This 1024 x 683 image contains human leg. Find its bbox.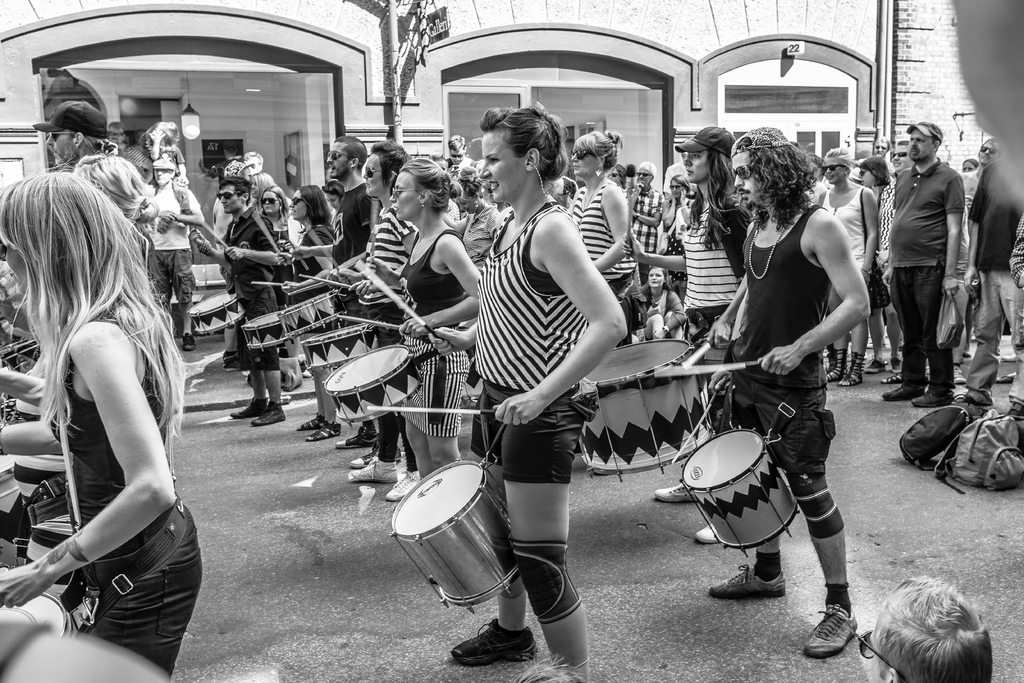
(250, 295, 285, 428).
